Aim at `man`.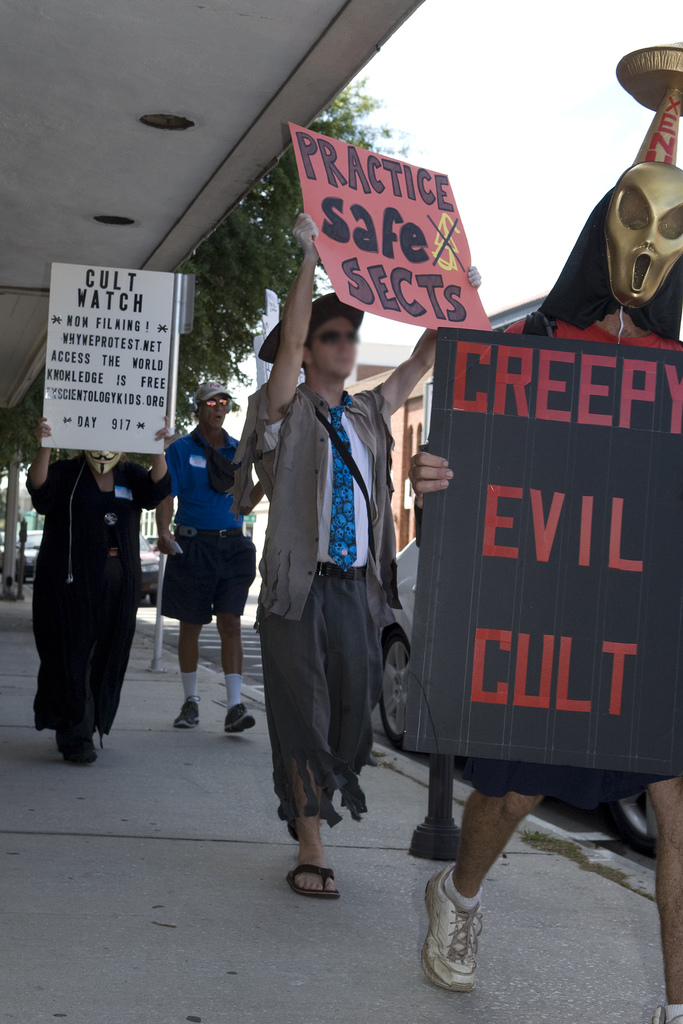
Aimed at x1=409 y1=160 x2=682 y2=1023.
